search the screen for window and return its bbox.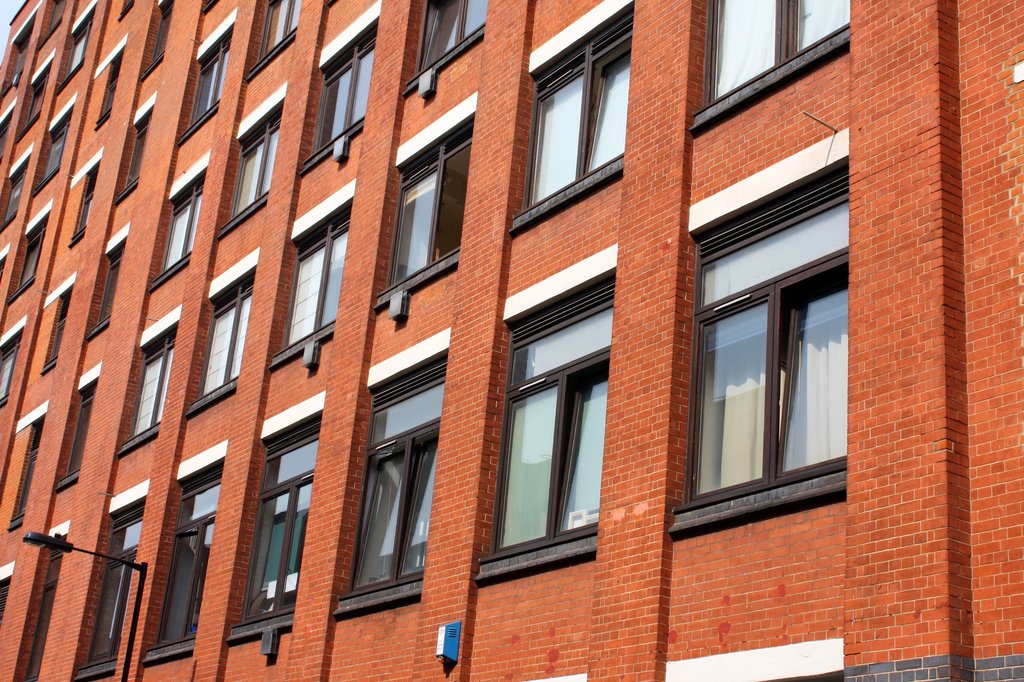
Found: detection(95, 35, 129, 131).
